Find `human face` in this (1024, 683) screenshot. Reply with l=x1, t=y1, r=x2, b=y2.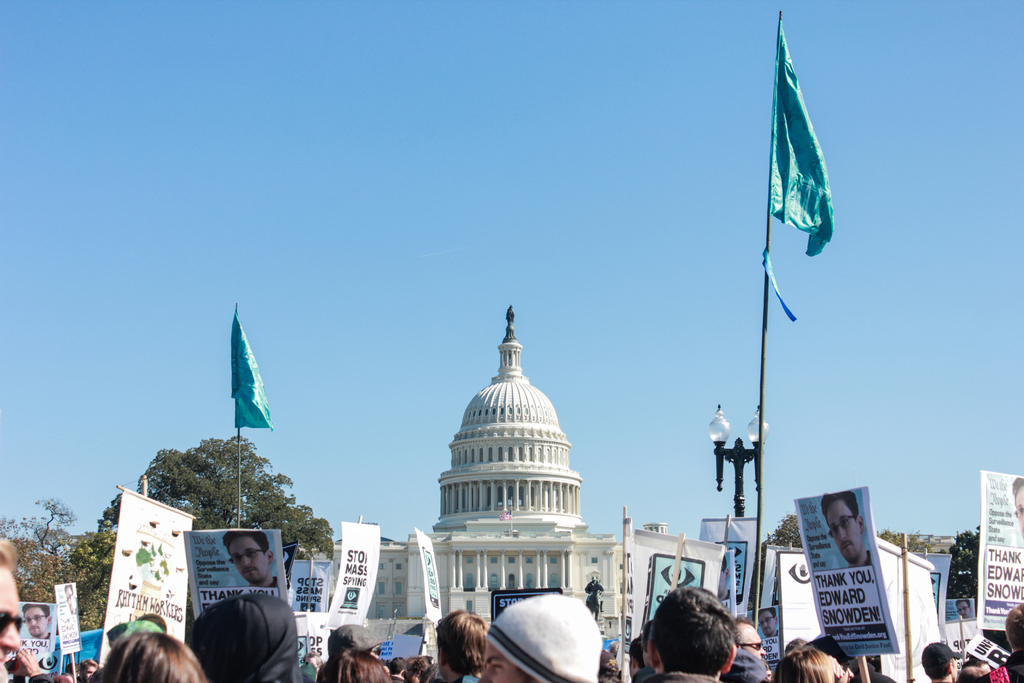
l=225, t=531, r=275, b=583.
